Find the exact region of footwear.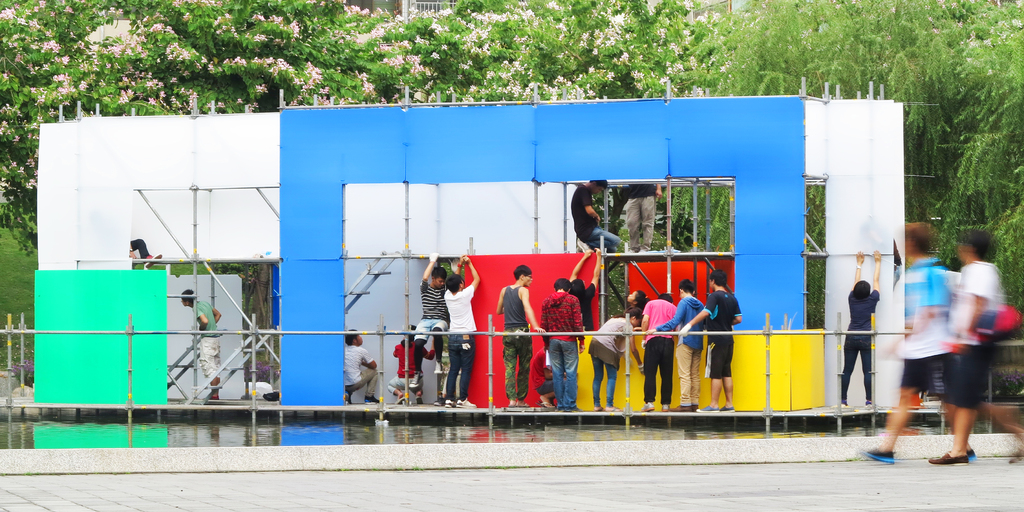
Exact region: 640/401/657/416.
